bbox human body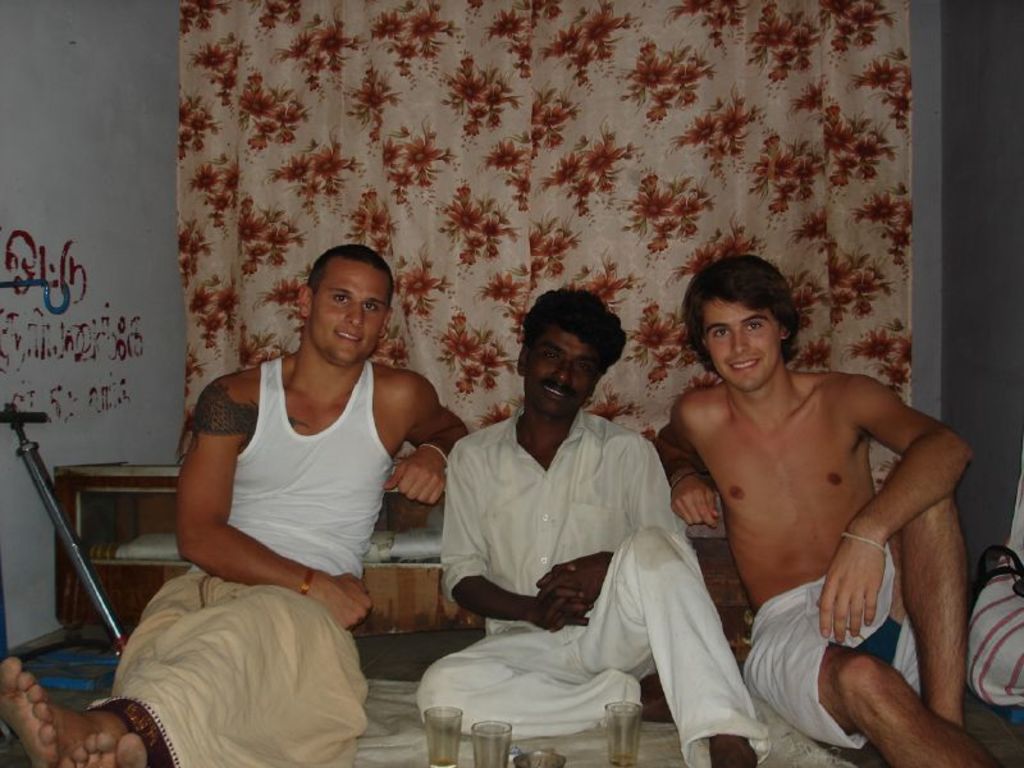
detection(654, 284, 1000, 767)
